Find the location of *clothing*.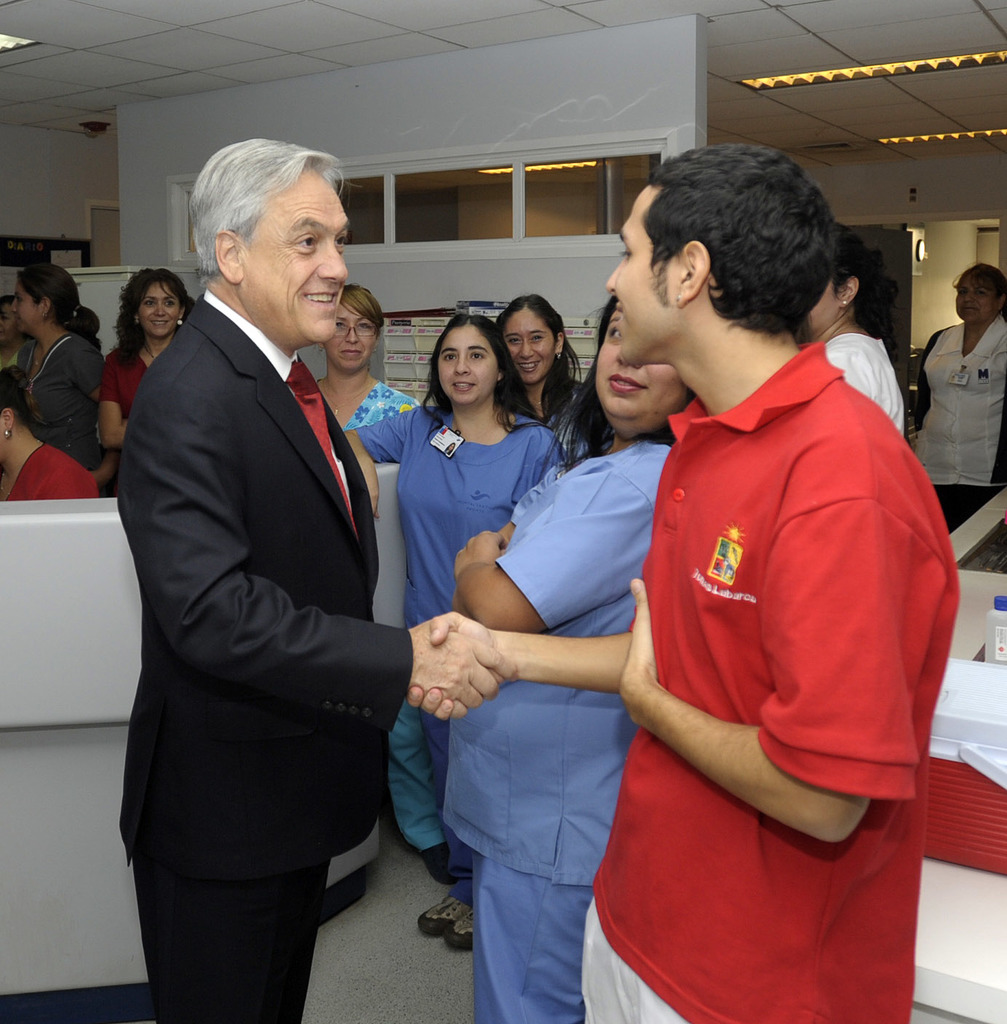
Location: (x1=9, y1=444, x2=102, y2=500).
